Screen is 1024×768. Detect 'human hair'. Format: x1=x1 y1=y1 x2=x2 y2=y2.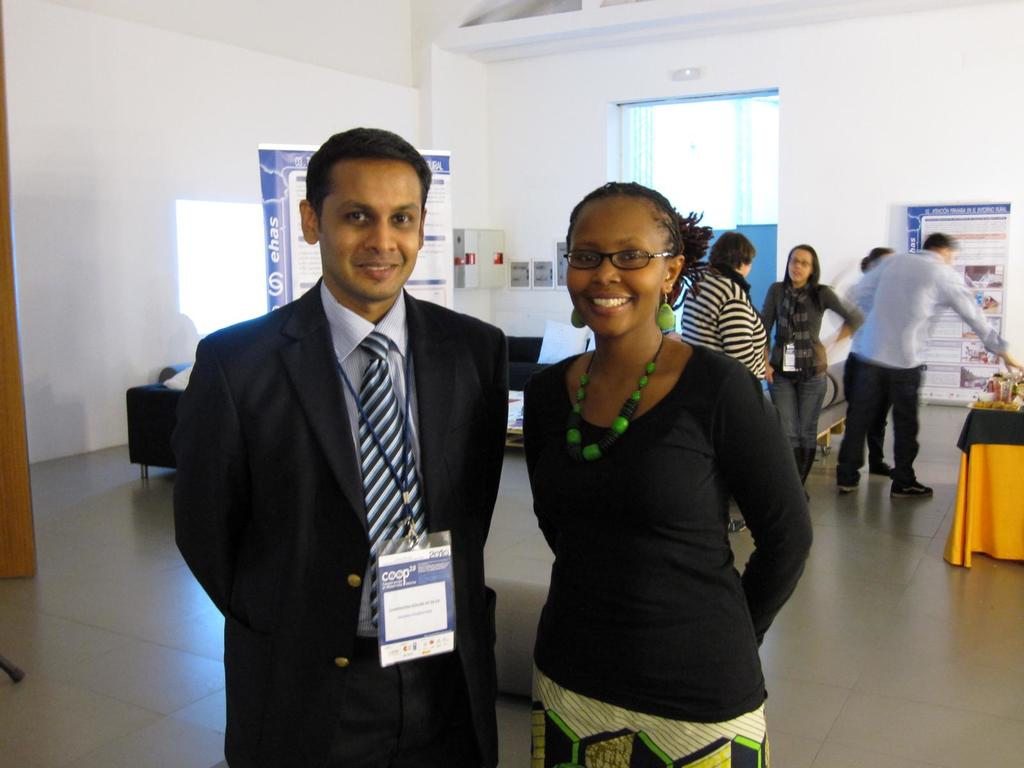
x1=571 y1=173 x2=681 y2=262.
